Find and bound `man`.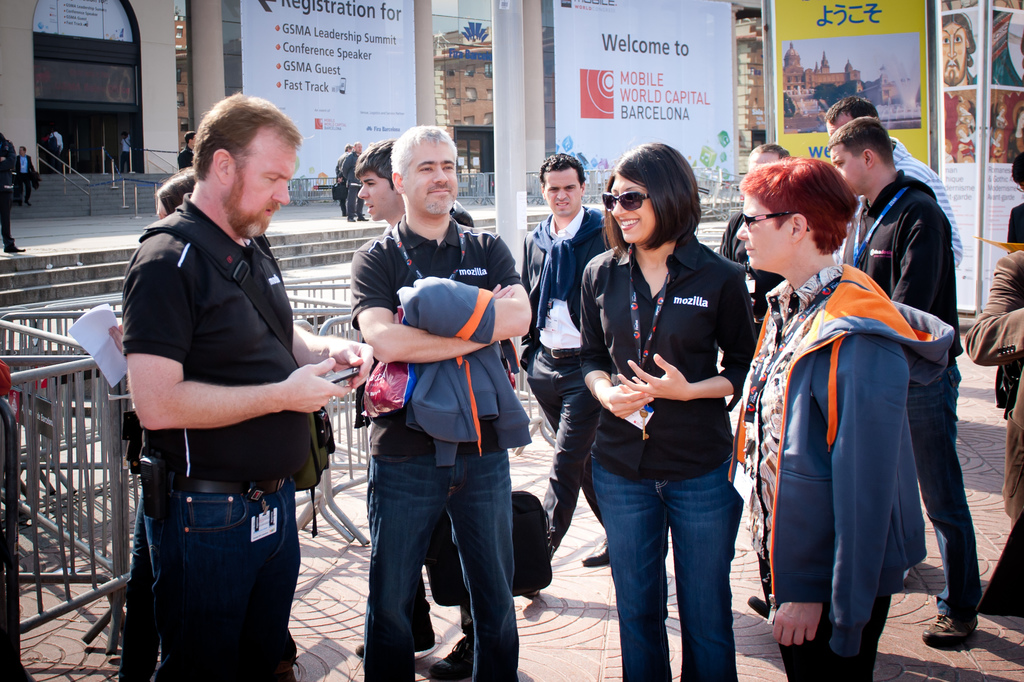
Bound: [x1=51, y1=129, x2=63, y2=172].
